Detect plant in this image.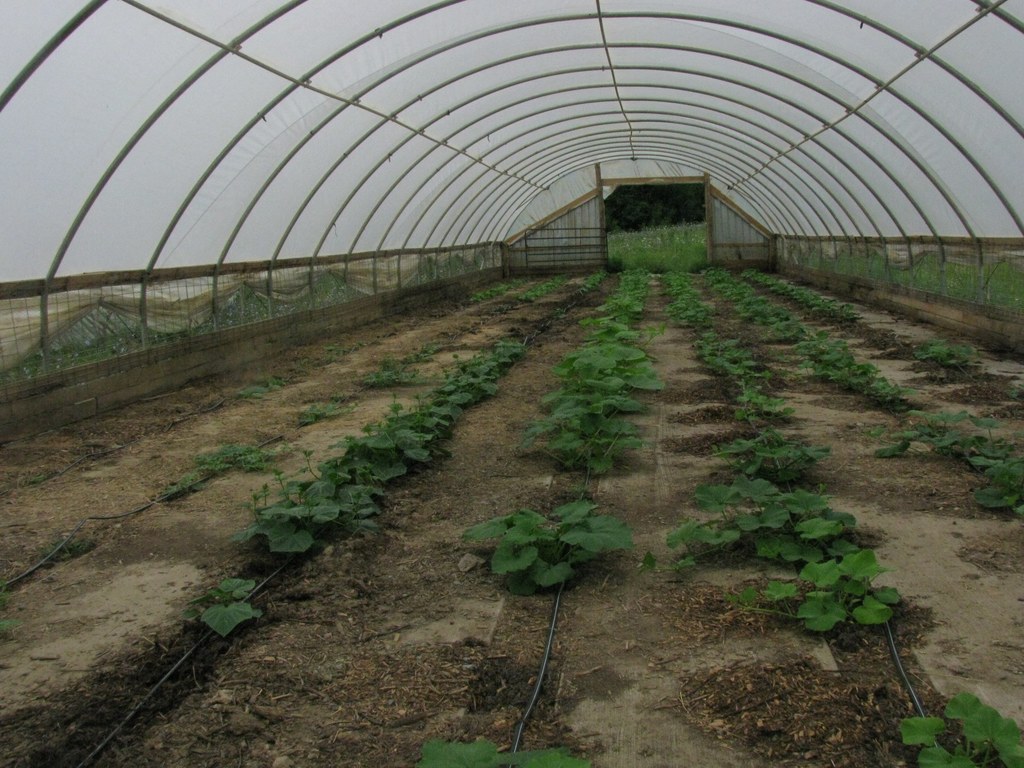
Detection: {"left": 305, "top": 335, "right": 364, "bottom": 371}.
